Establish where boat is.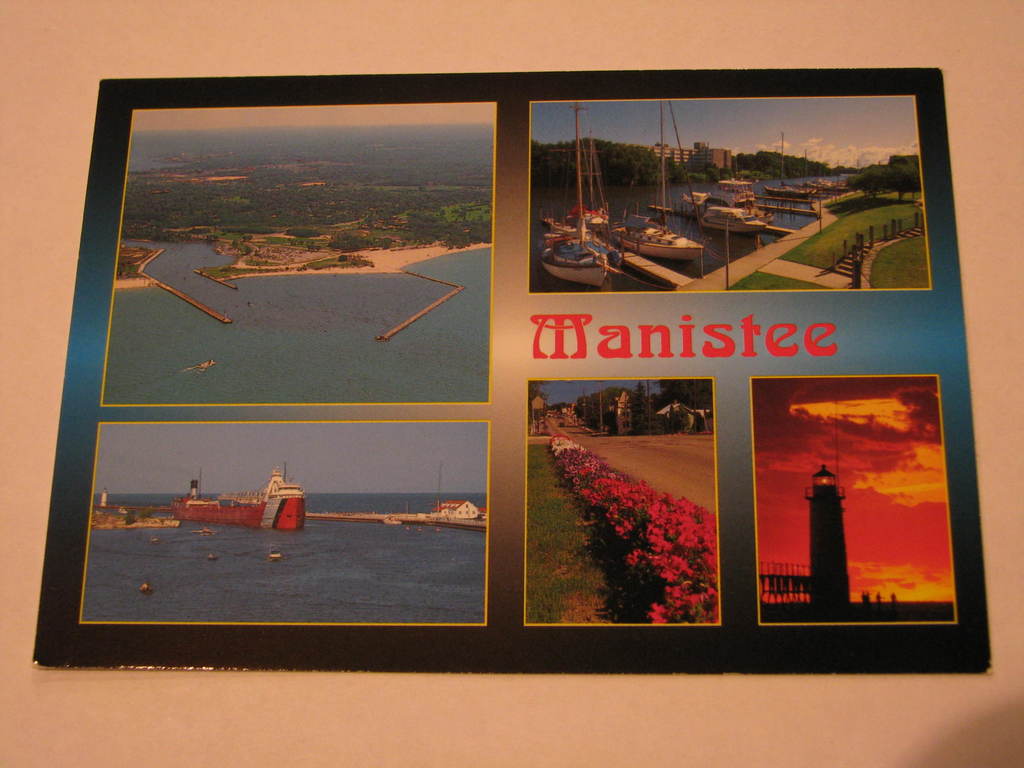
Established at locate(161, 465, 305, 535).
